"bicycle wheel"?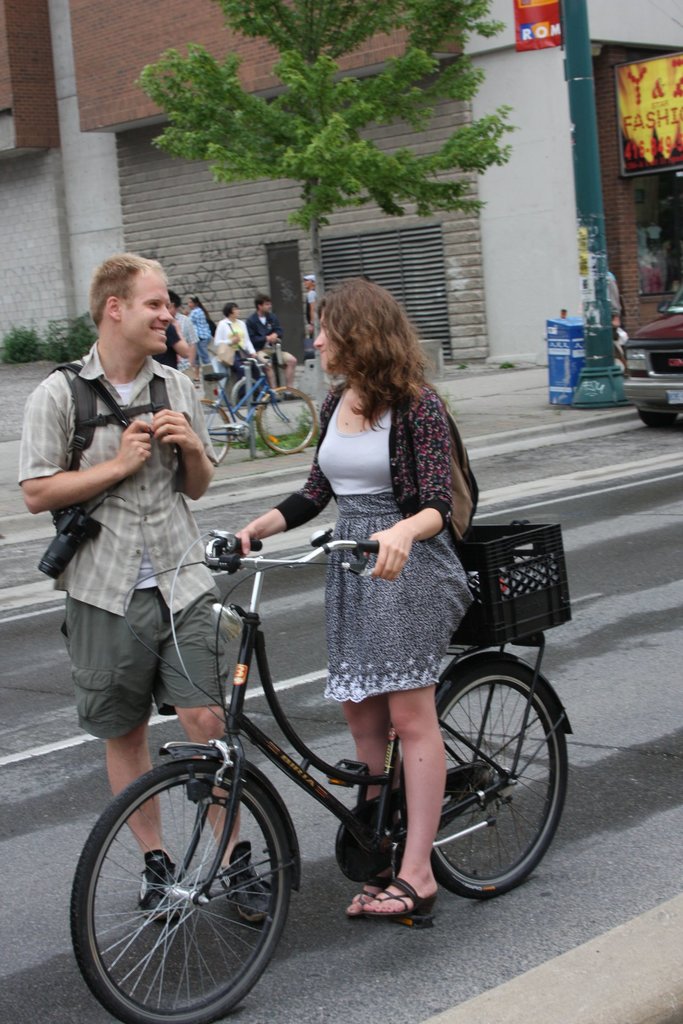
pyautogui.locateOnScreen(201, 399, 232, 460)
